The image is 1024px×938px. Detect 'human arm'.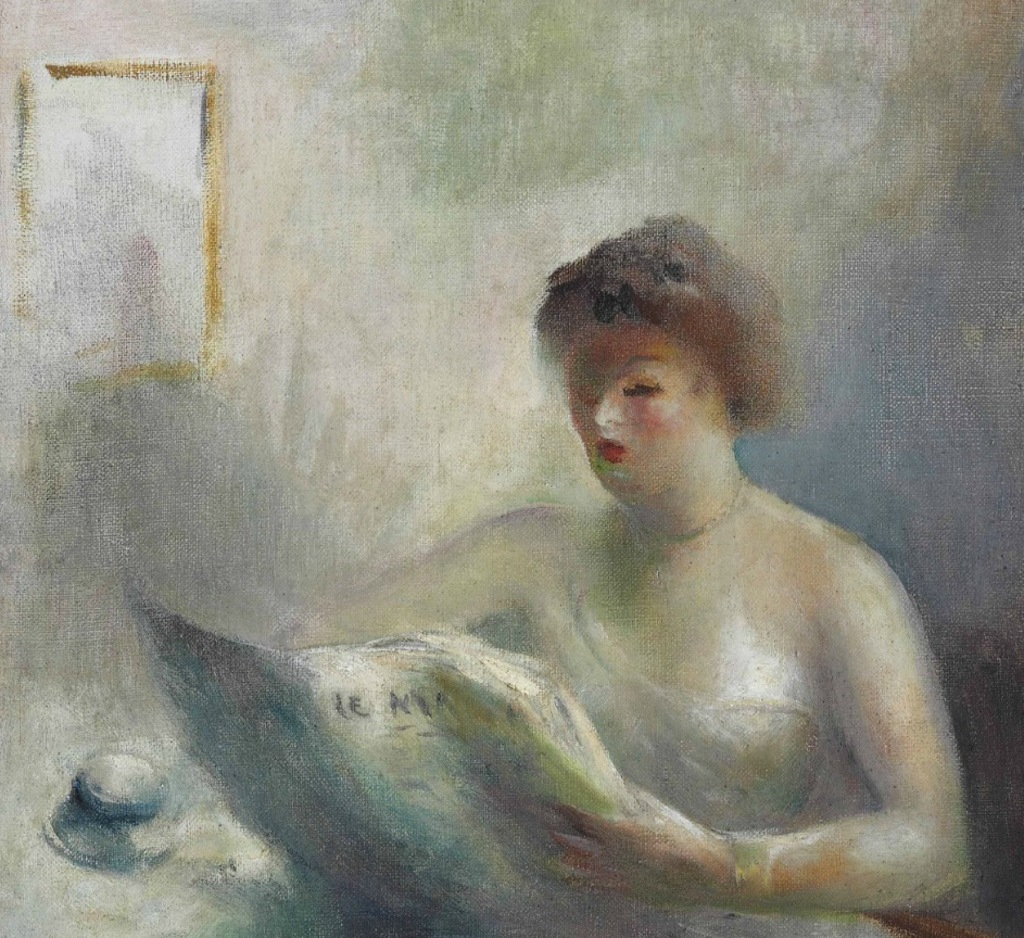
Detection: {"x1": 539, "y1": 545, "x2": 974, "y2": 921}.
